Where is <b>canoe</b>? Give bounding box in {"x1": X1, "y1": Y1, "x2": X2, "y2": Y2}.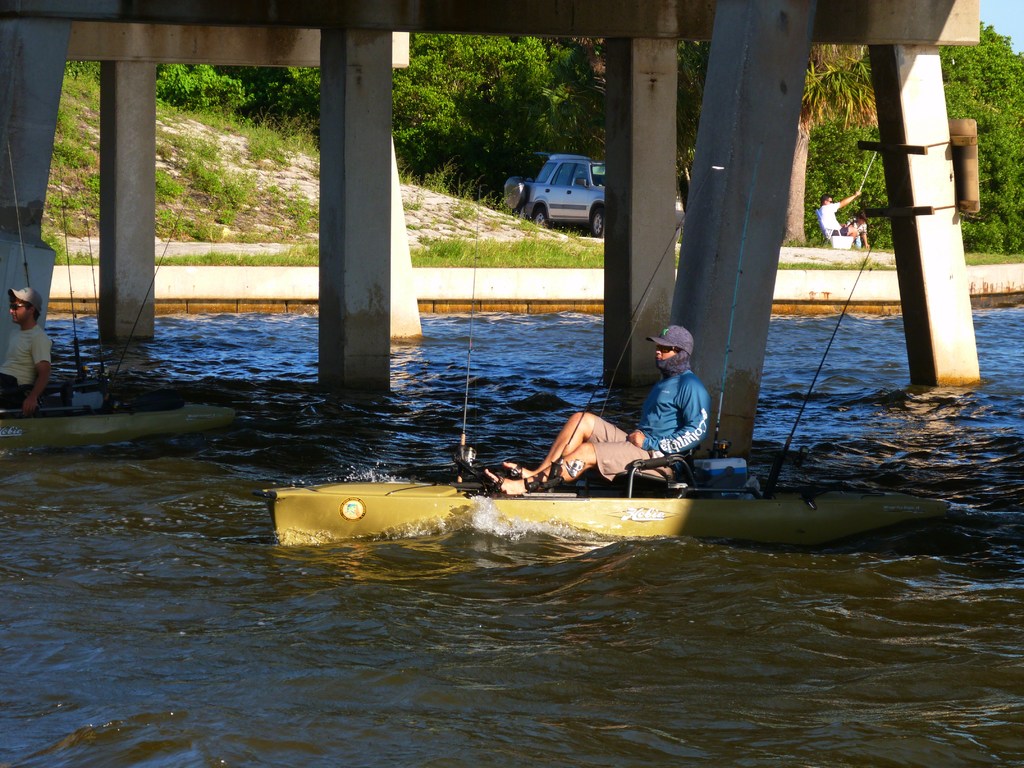
{"x1": 281, "y1": 360, "x2": 840, "y2": 571}.
